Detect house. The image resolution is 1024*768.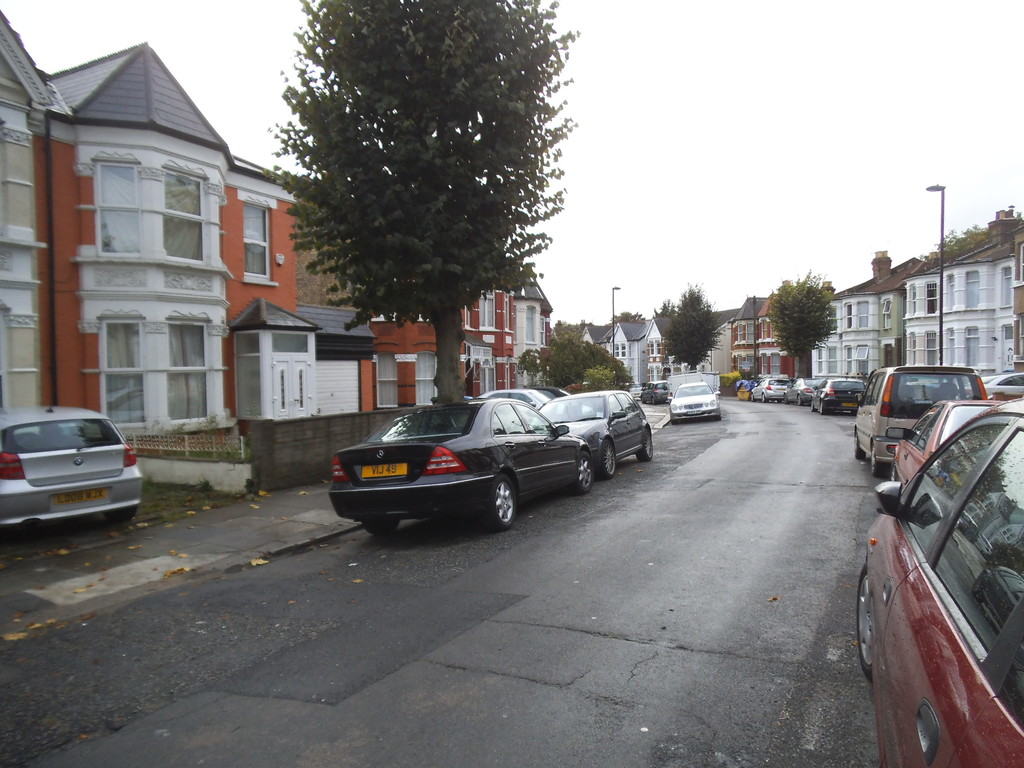
<bbox>0, 4, 387, 511</bbox>.
